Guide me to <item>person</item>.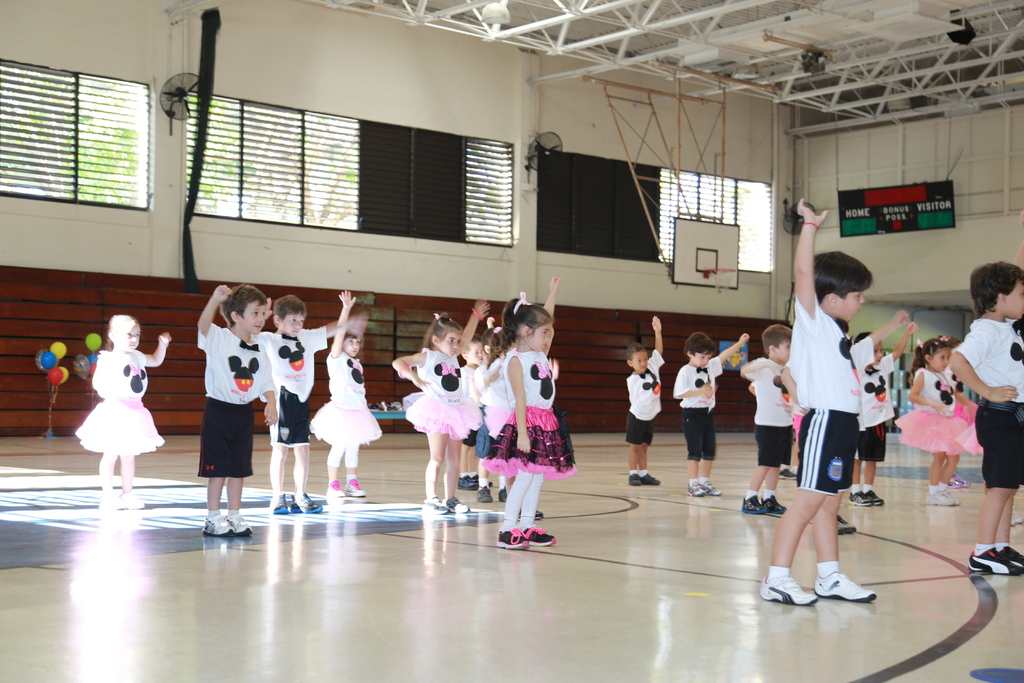
Guidance: (x1=392, y1=304, x2=496, y2=518).
